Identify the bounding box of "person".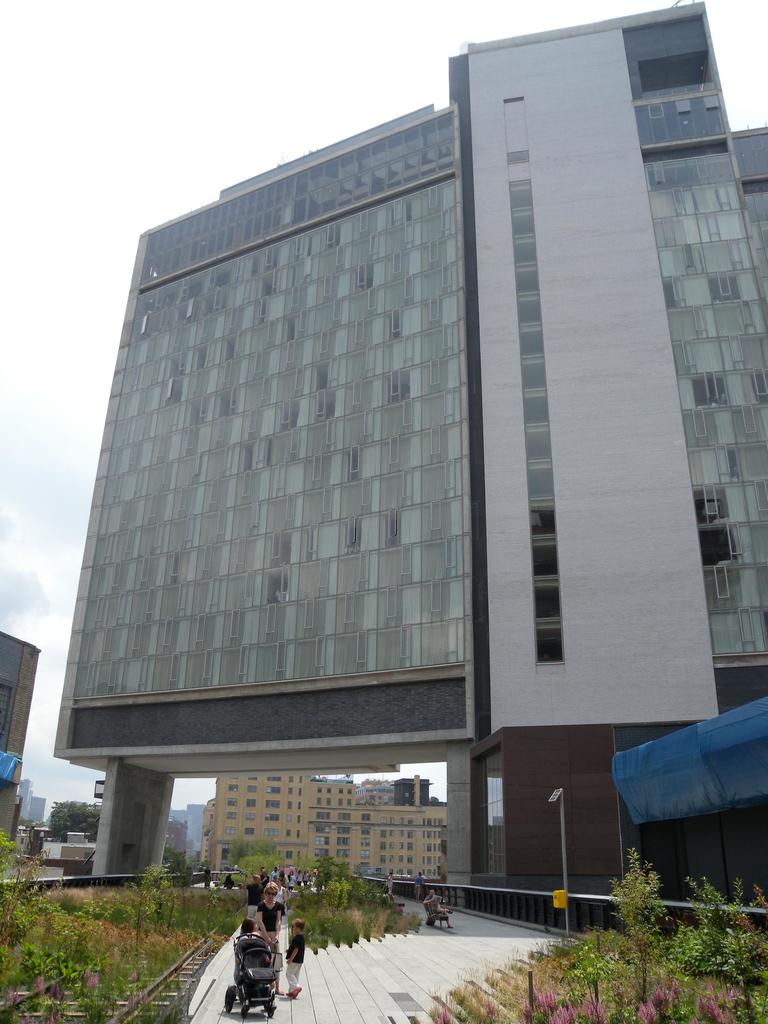
284:916:302:1000.
